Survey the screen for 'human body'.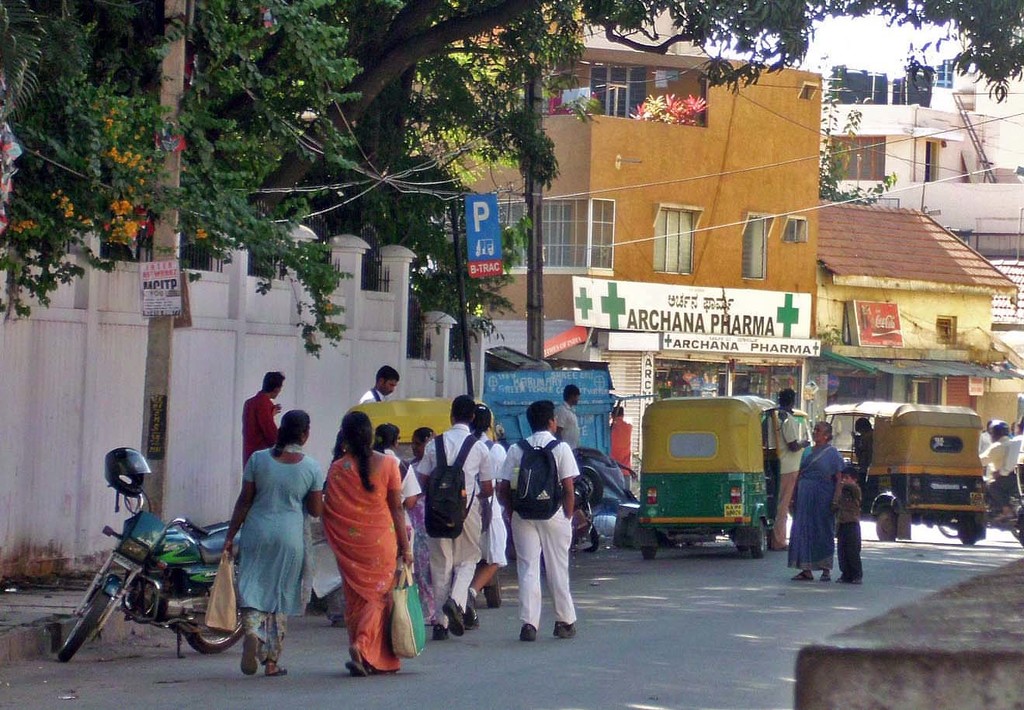
Survey found: crop(990, 435, 1019, 517).
